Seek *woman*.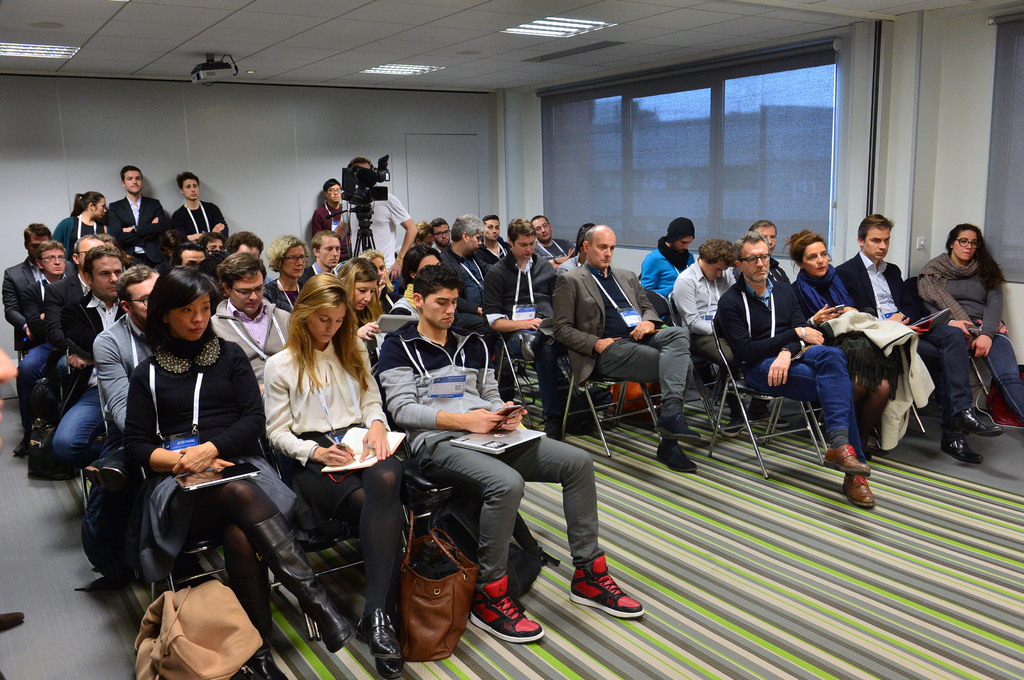
box=[243, 271, 390, 625].
